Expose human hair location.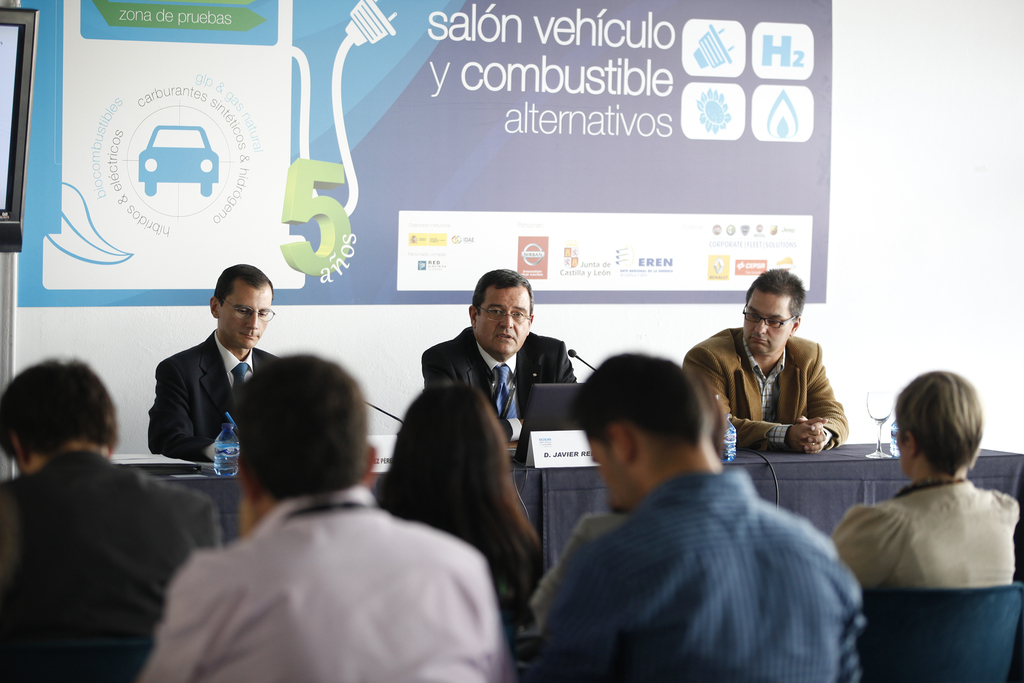
Exposed at left=374, top=378, right=543, bottom=629.
